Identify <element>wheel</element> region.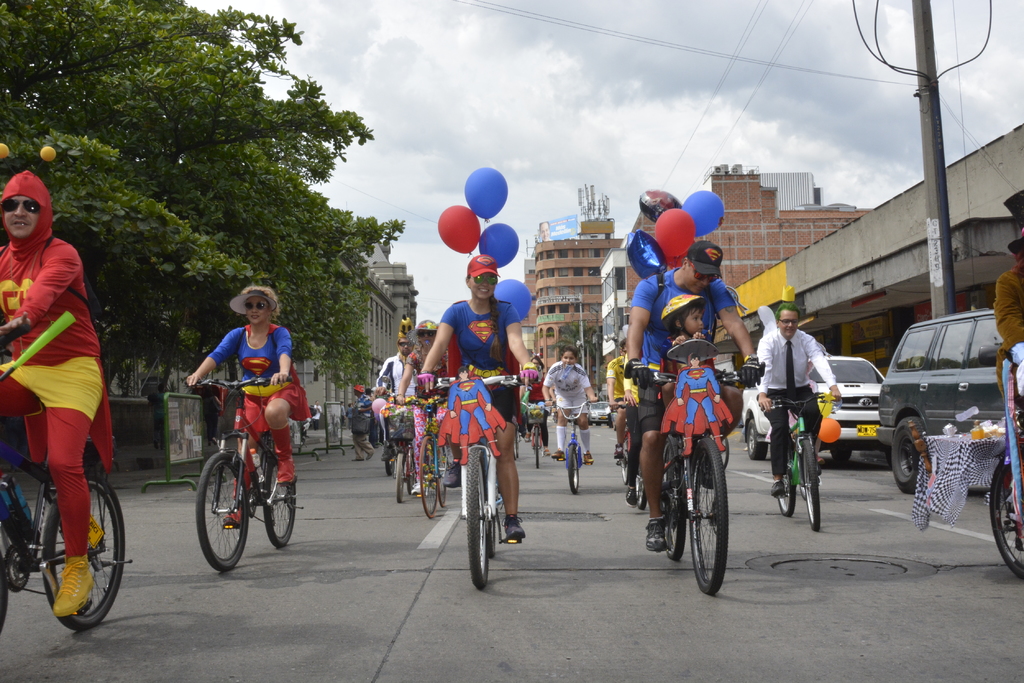
Region: [left=666, top=459, right=691, bottom=558].
